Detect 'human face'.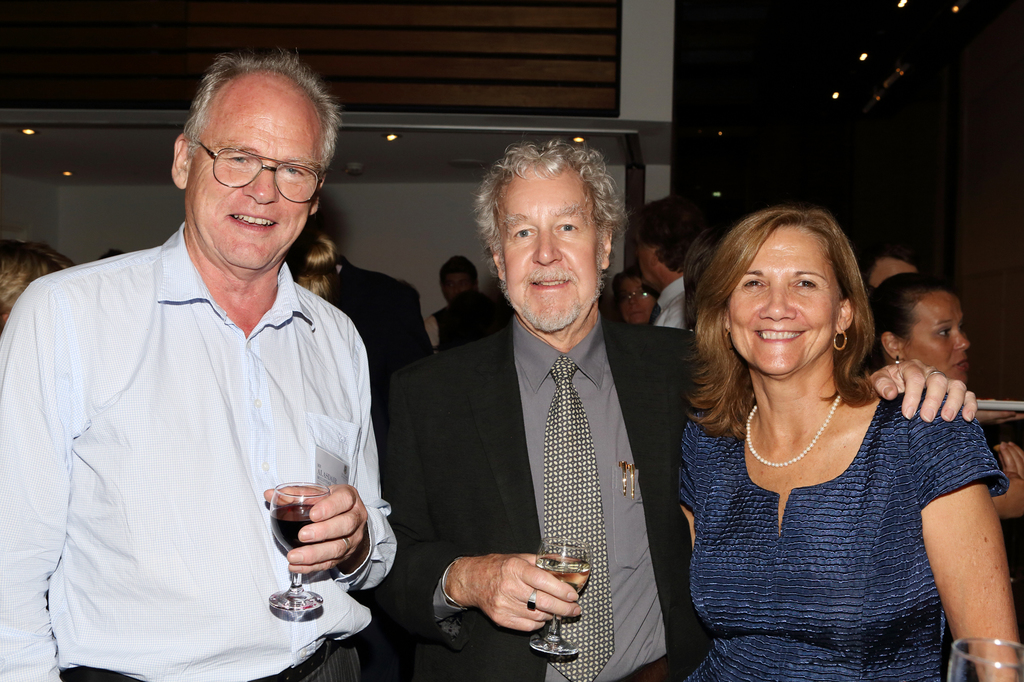
Detected at bbox=[868, 258, 911, 292].
